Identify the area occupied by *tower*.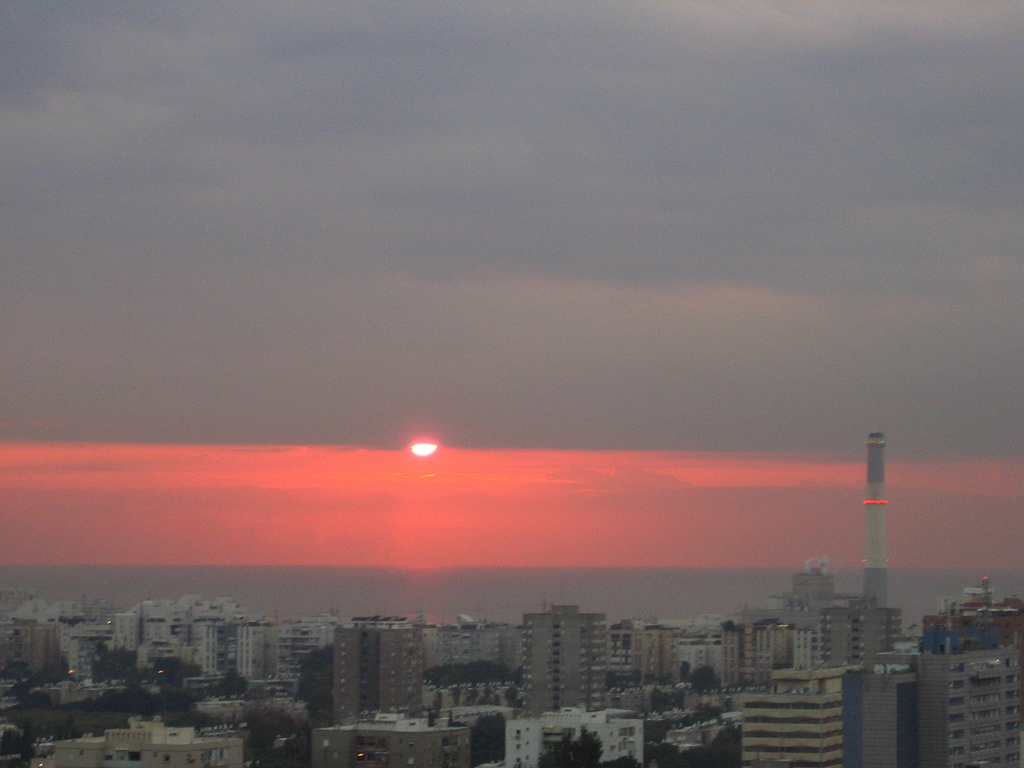
Area: pyautogui.locateOnScreen(525, 604, 614, 712).
